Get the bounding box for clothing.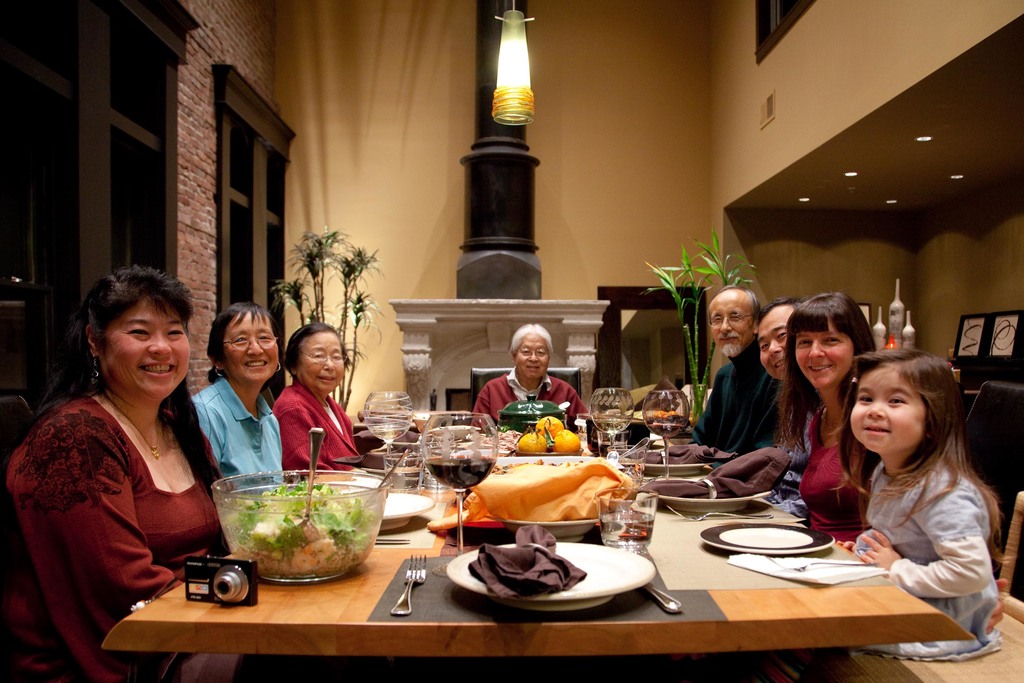
<region>180, 363, 290, 503</region>.
